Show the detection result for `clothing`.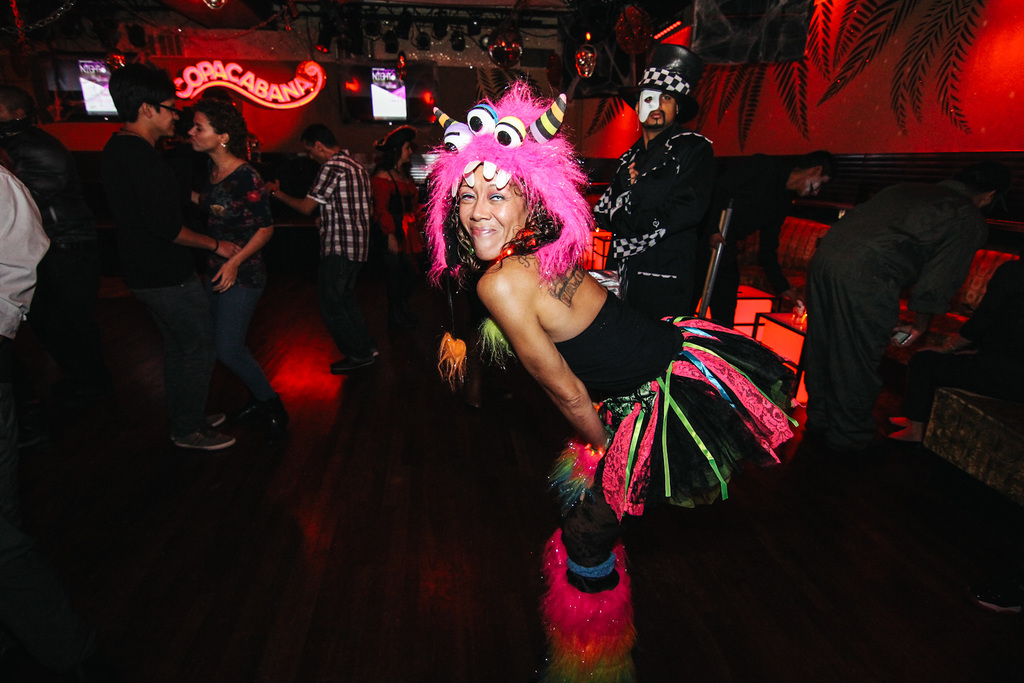
crop(591, 106, 743, 310).
